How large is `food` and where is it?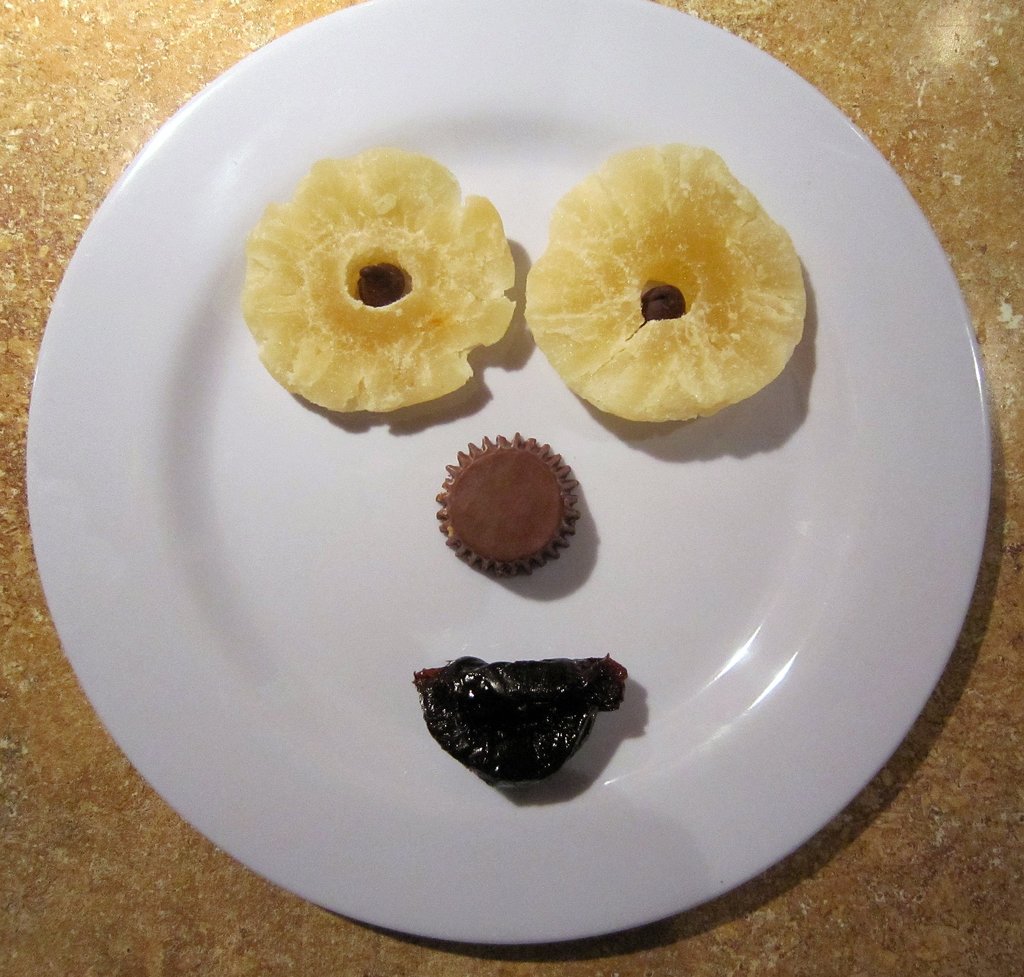
Bounding box: Rect(432, 427, 577, 584).
